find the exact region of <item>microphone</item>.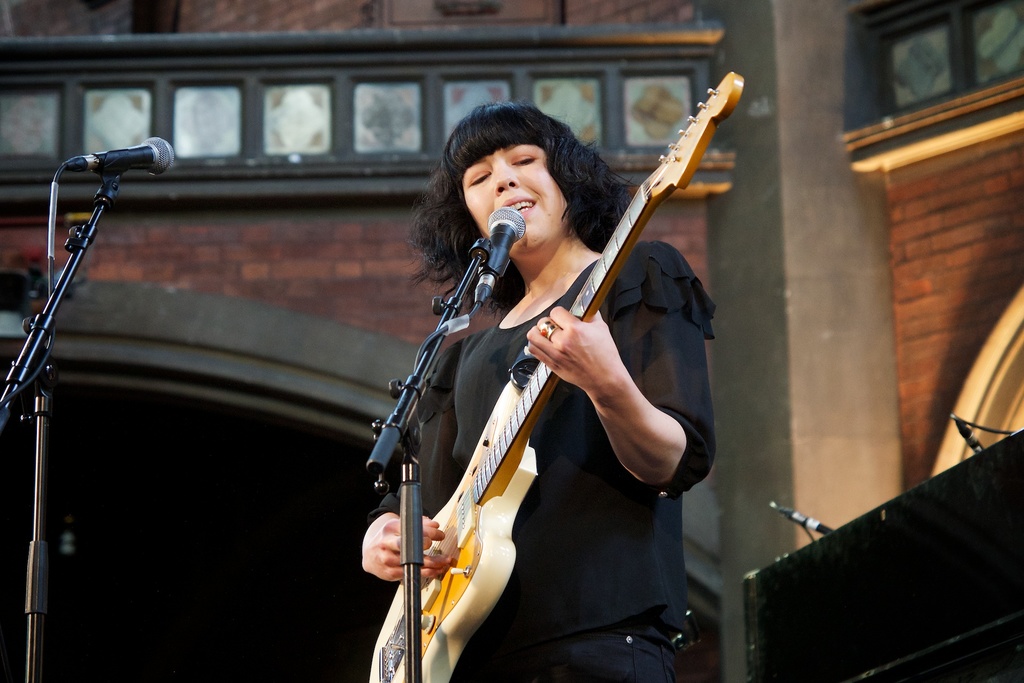
Exact region: [61,133,173,173].
